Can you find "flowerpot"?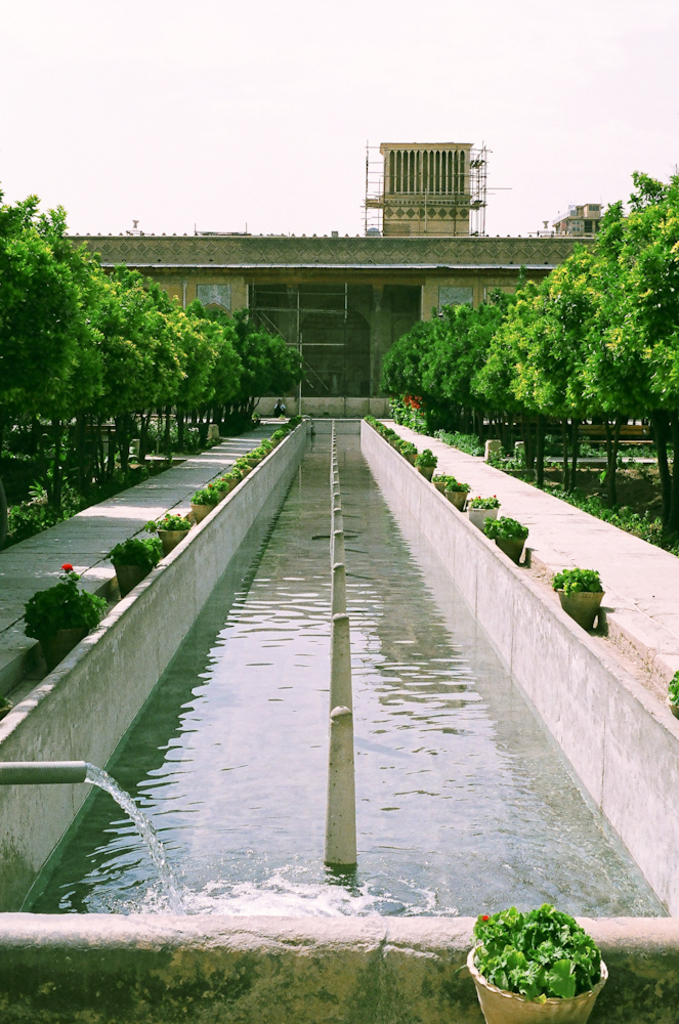
Yes, bounding box: {"left": 157, "top": 524, "right": 193, "bottom": 553}.
